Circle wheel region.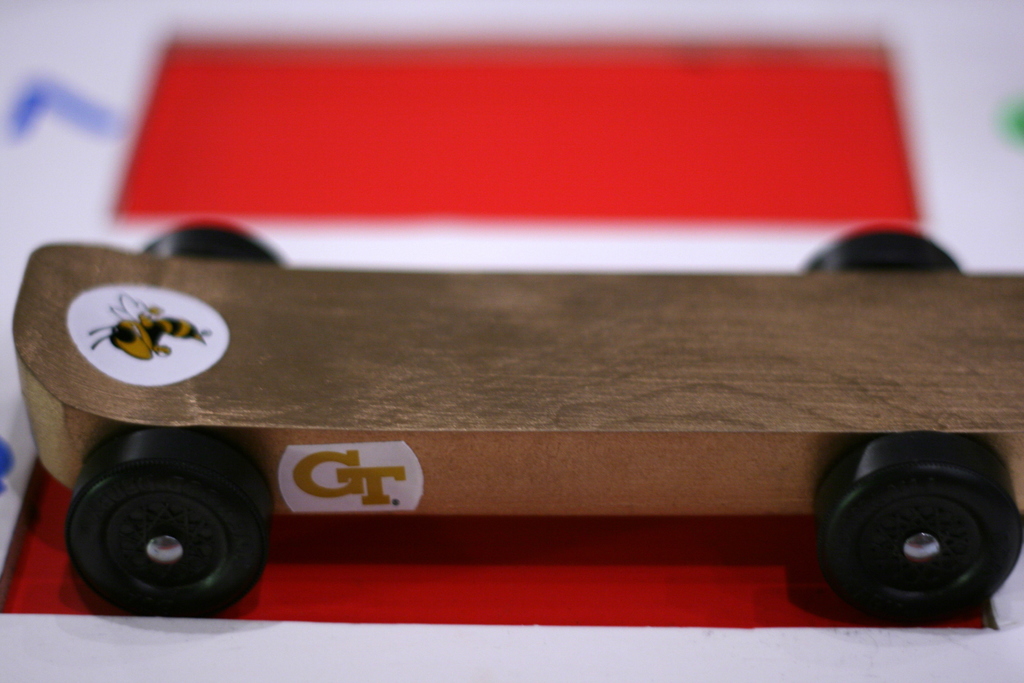
Region: [808,434,1023,630].
